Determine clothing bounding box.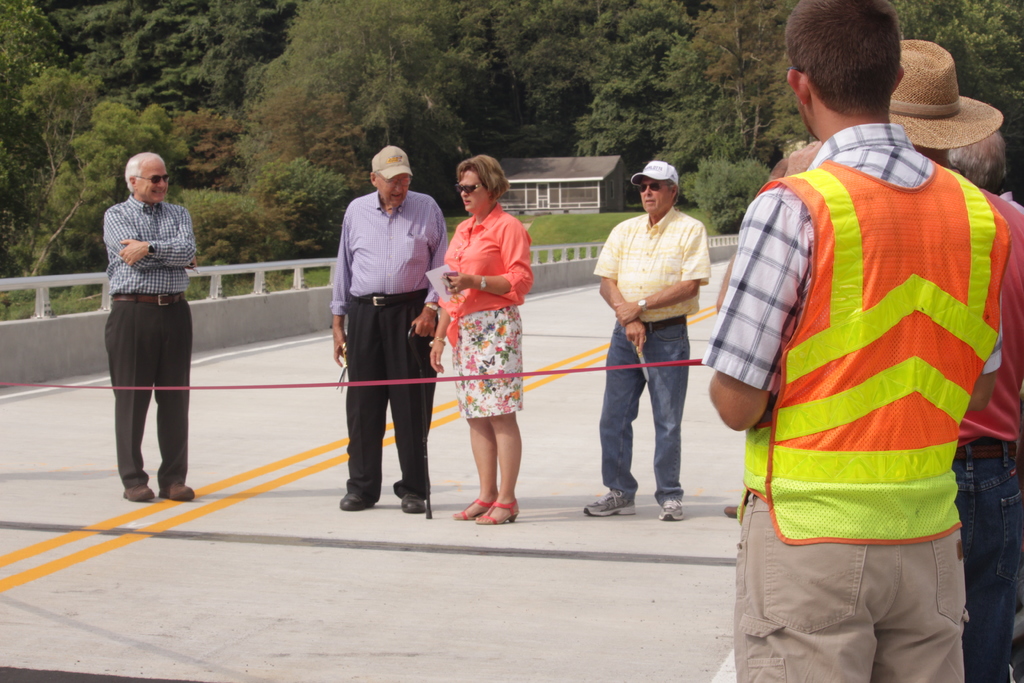
Determined: bbox(954, 188, 1023, 682).
